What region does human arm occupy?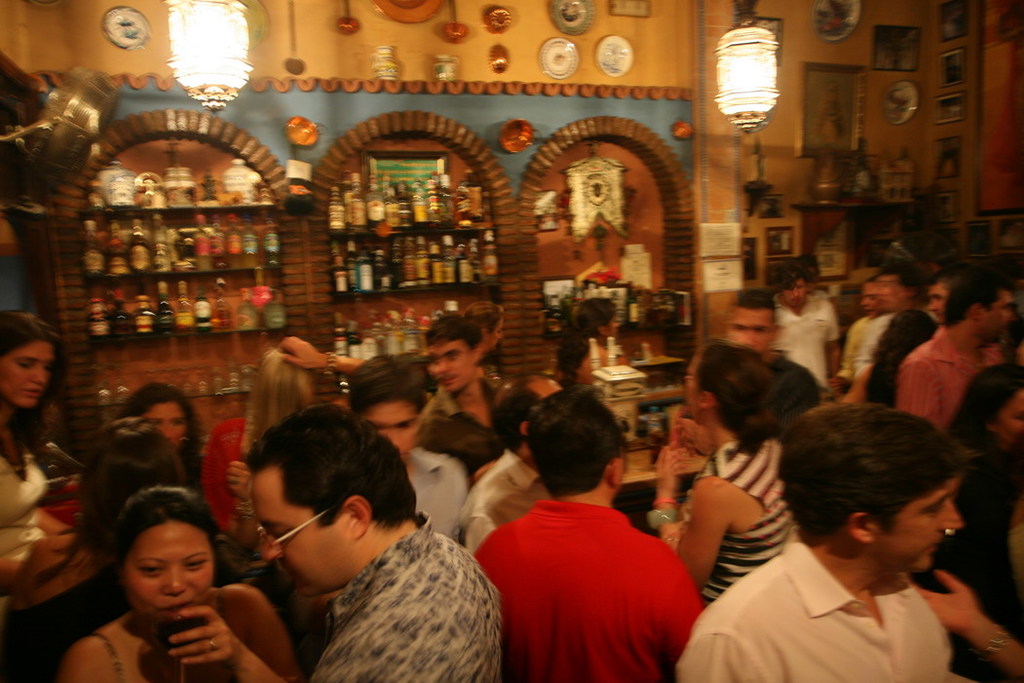
[822,304,841,383].
